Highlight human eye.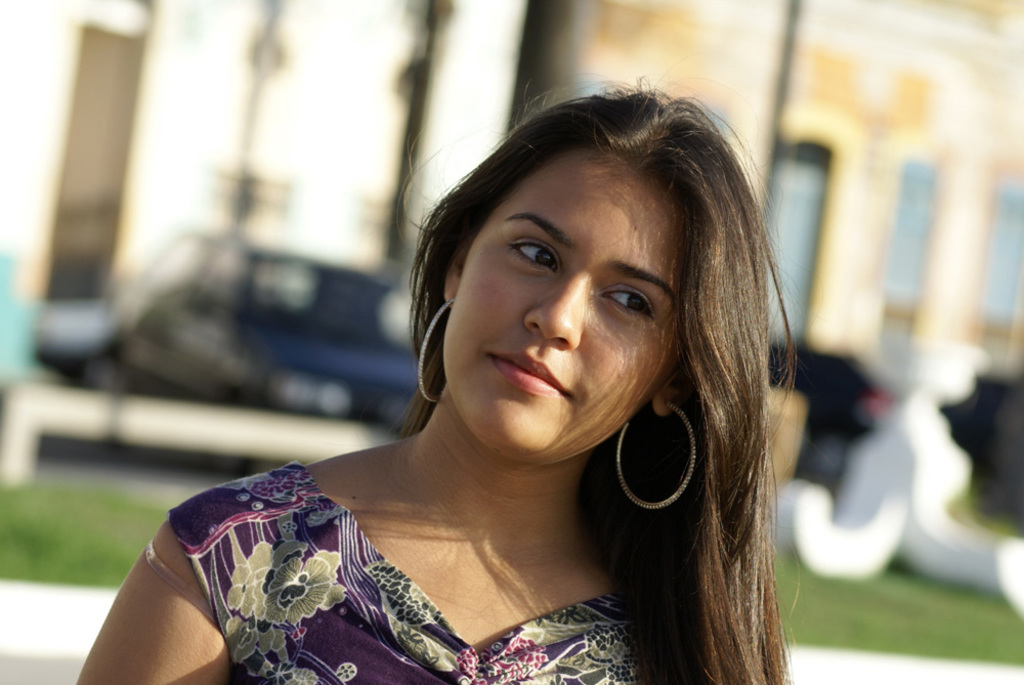
Highlighted region: [500, 238, 564, 283].
